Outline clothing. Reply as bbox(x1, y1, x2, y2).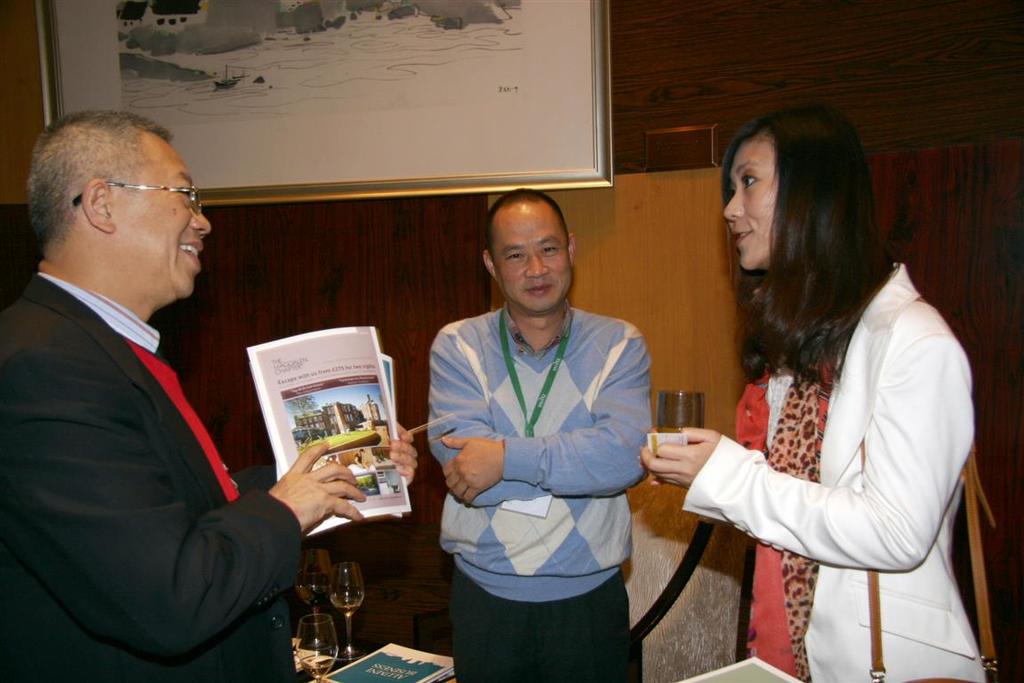
bbox(0, 269, 303, 682).
